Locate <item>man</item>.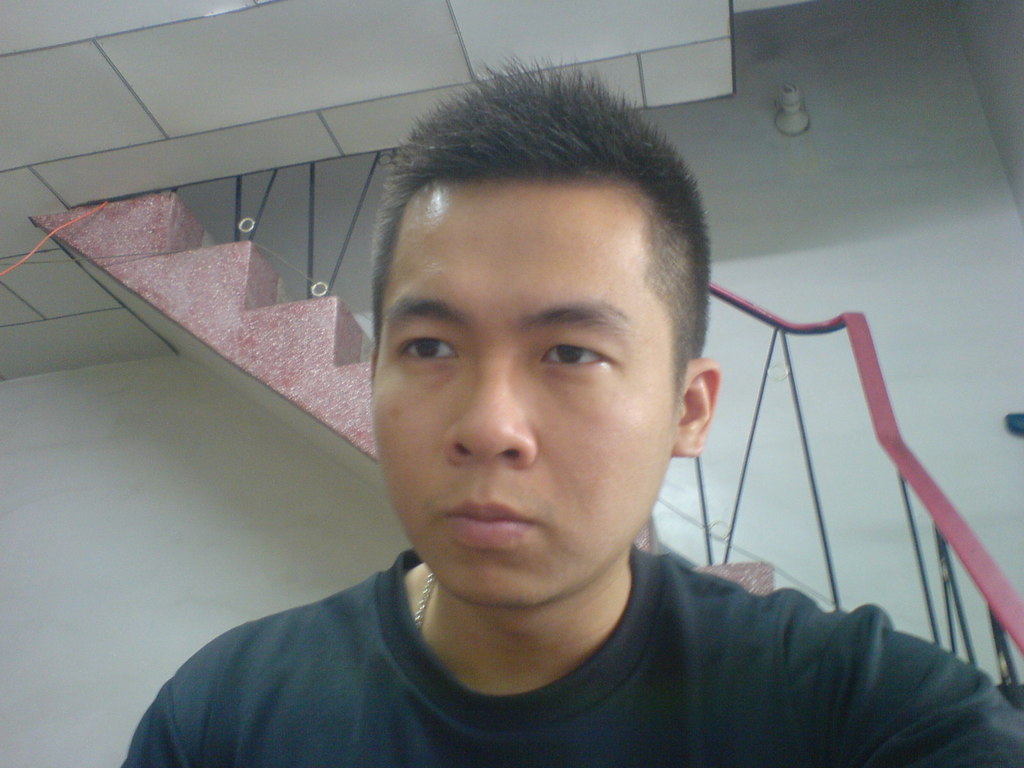
Bounding box: {"x1": 109, "y1": 73, "x2": 982, "y2": 762}.
